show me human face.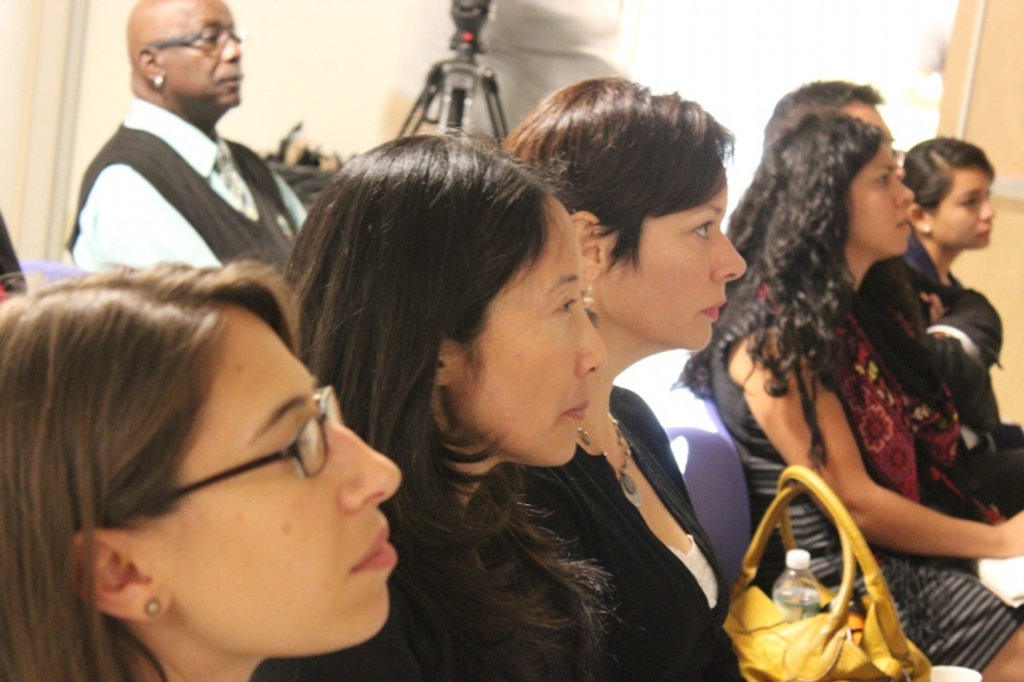
human face is here: <bbox>155, 0, 242, 114</bbox>.
